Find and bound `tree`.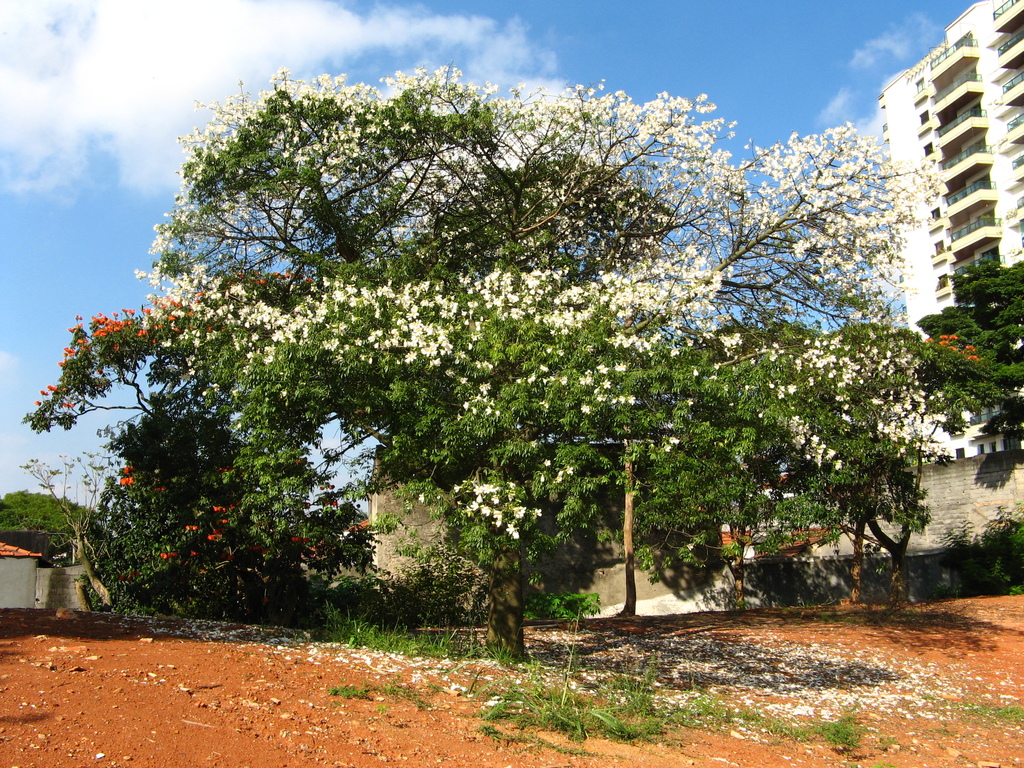
Bound: crop(0, 490, 115, 566).
